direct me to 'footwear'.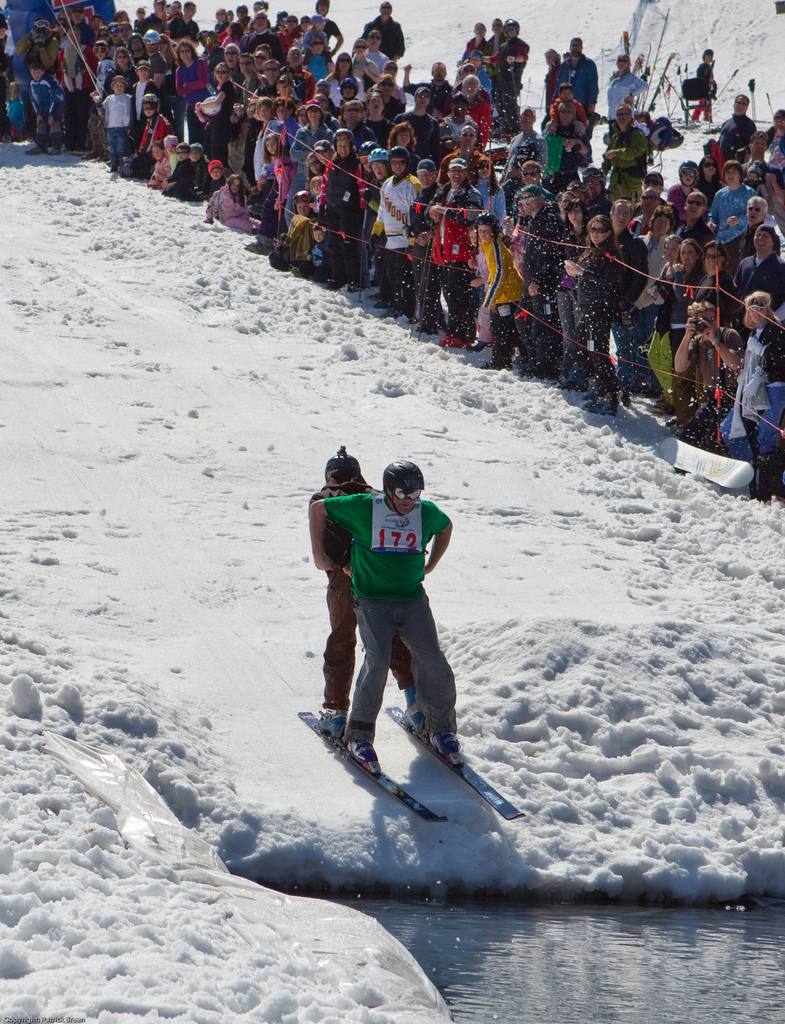
Direction: l=319, t=709, r=340, b=735.
